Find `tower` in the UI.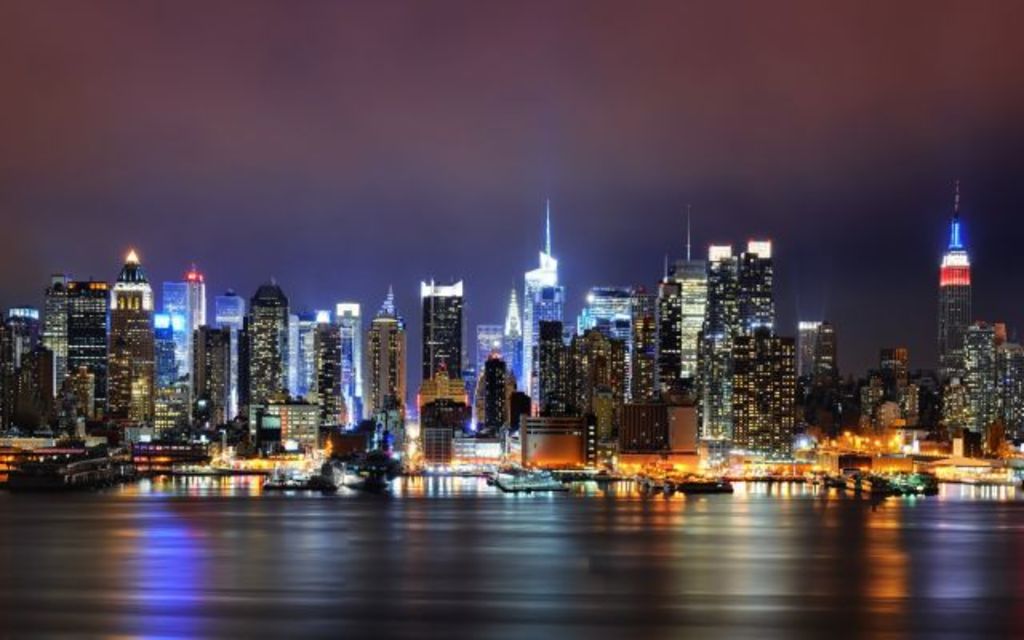
UI element at [936, 182, 974, 362].
